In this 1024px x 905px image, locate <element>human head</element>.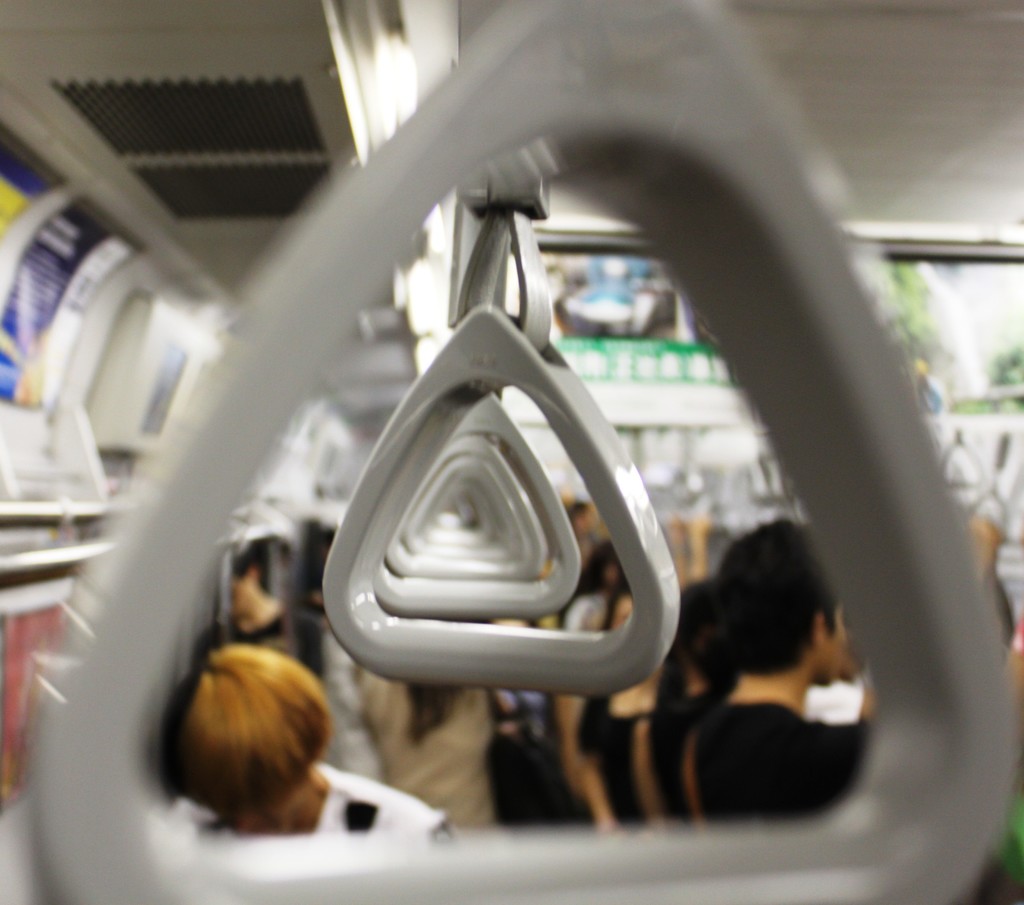
Bounding box: locate(155, 635, 346, 844).
